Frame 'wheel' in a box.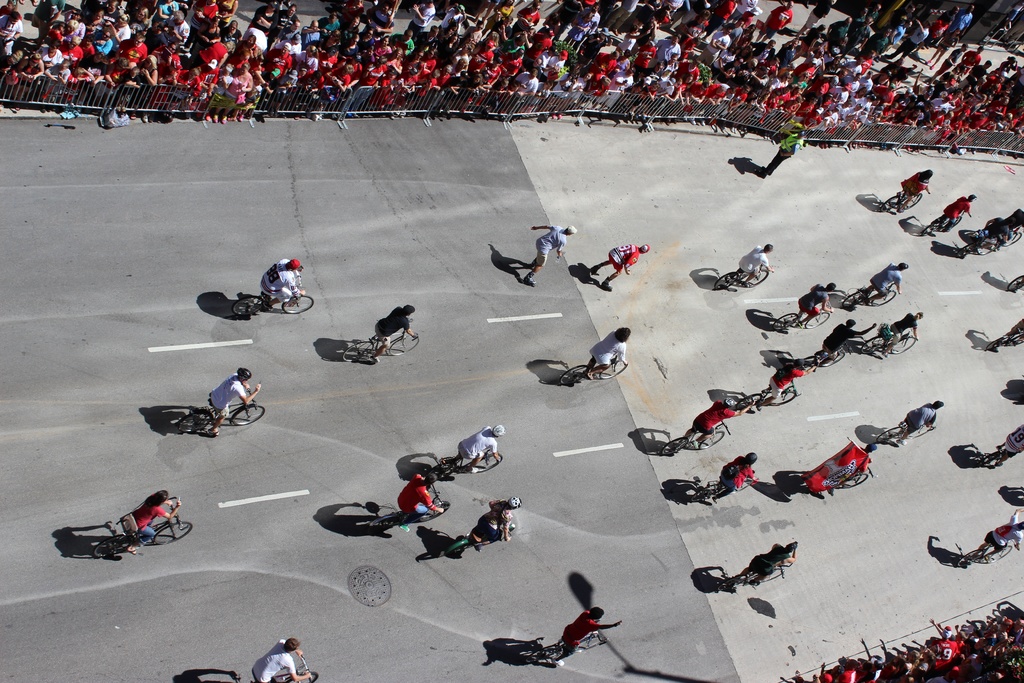
(368, 515, 398, 529).
